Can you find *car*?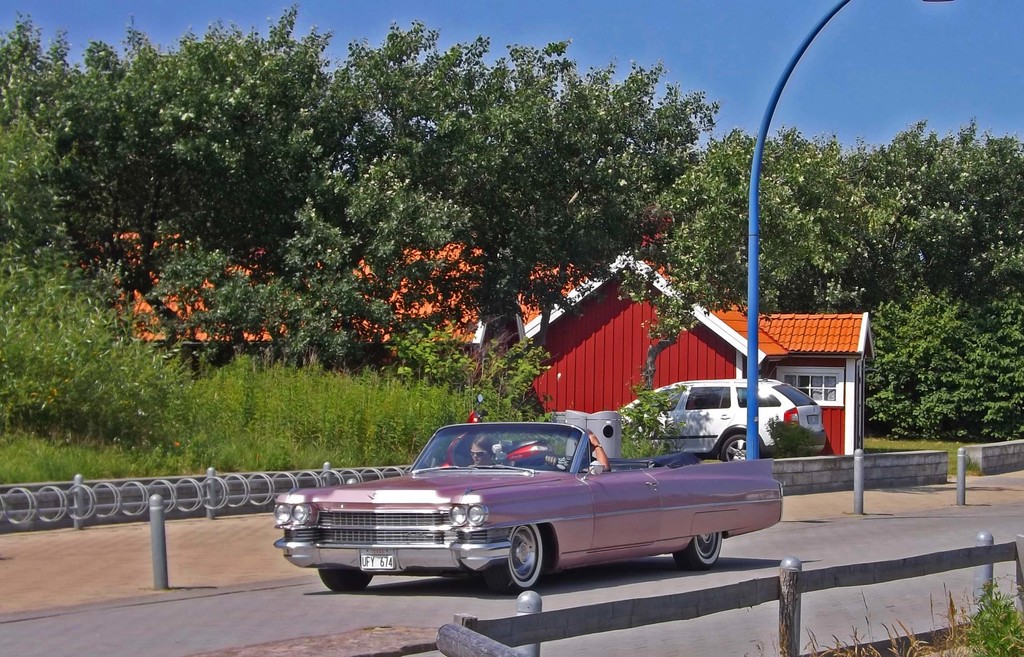
Yes, bounding box: [621, 375, 827, 462].
